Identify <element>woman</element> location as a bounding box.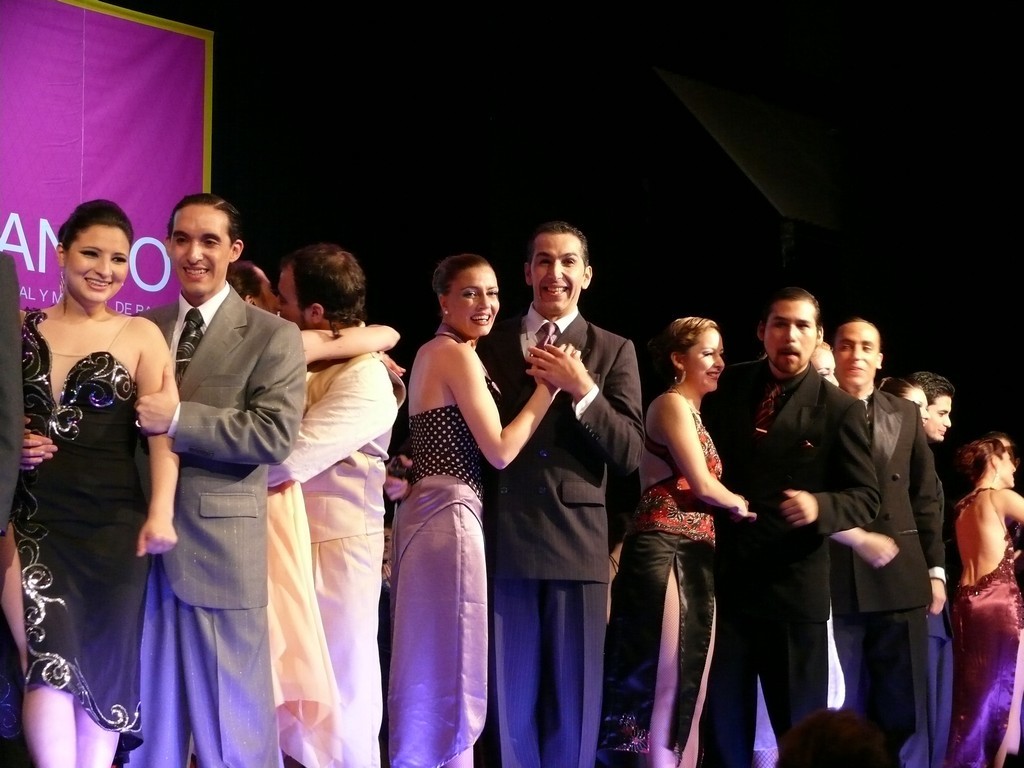
[left=391, top=260, right=585, bottom=767].
